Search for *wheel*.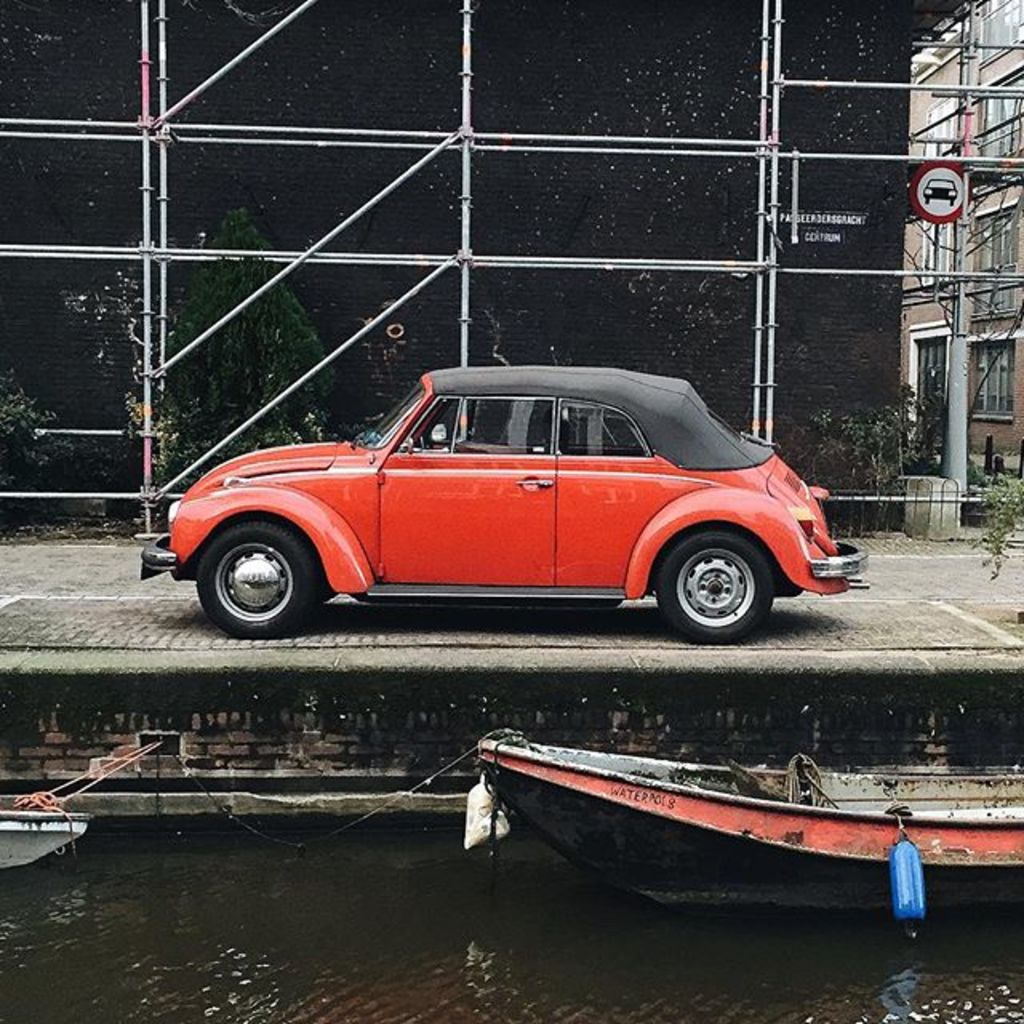
Found at bbox(190, 517, 317, 638).
